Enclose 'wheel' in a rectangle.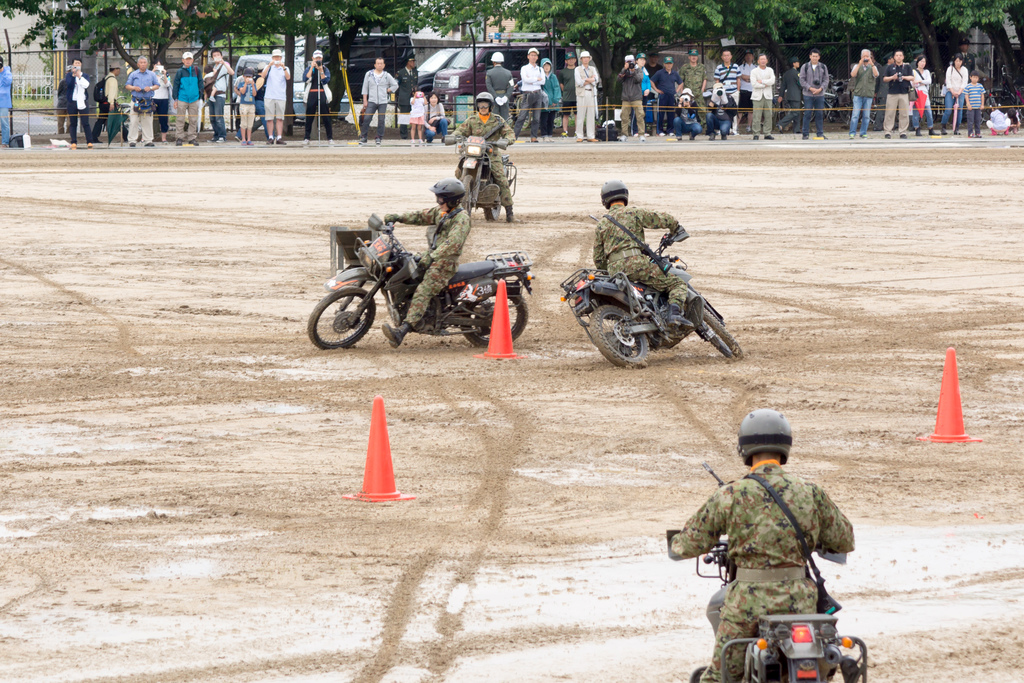
[462,292,527,346].
